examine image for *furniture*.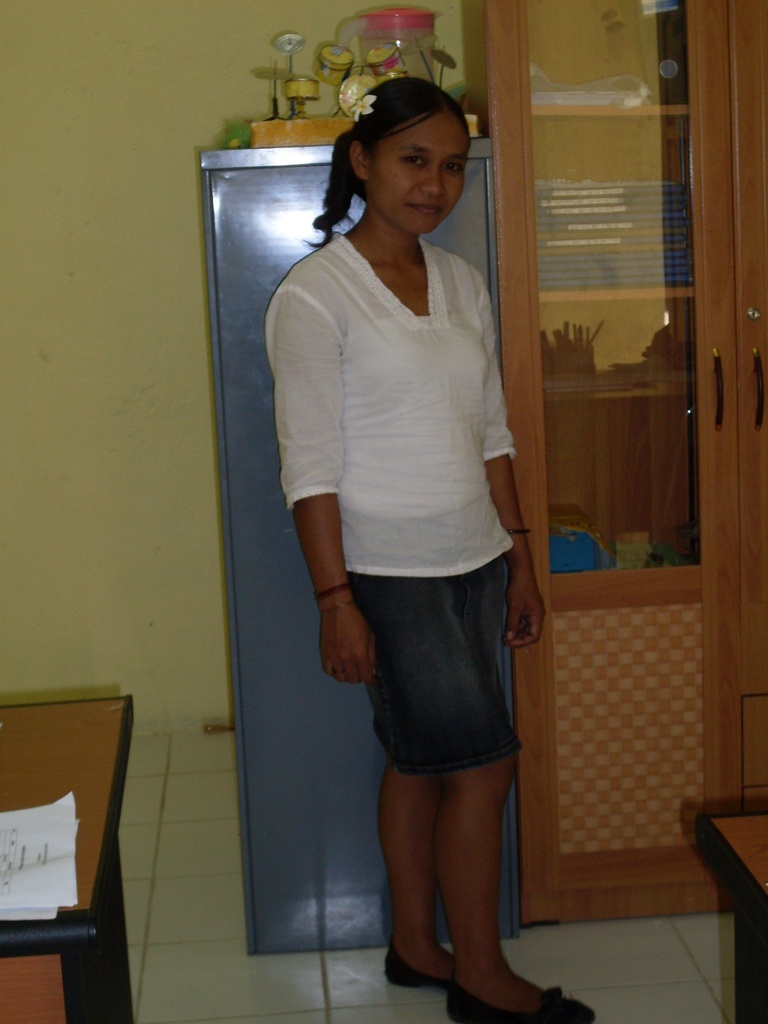
Examination result: [698,809,767,1023].
